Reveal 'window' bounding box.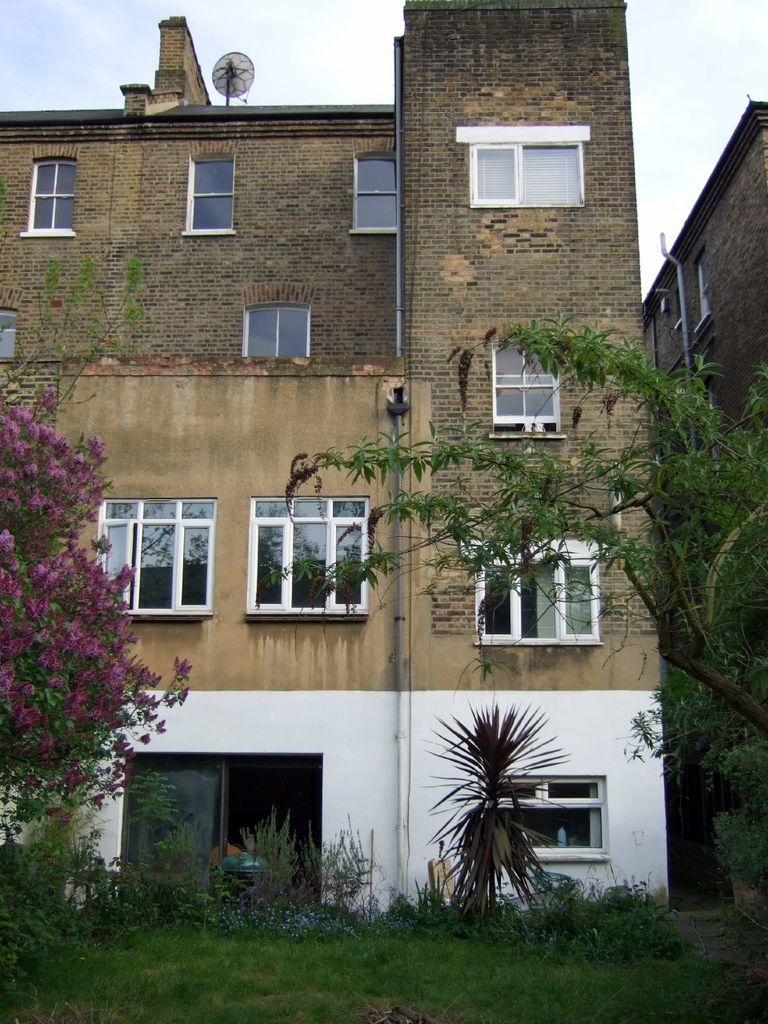
Revealed: (246,498,370,621).
